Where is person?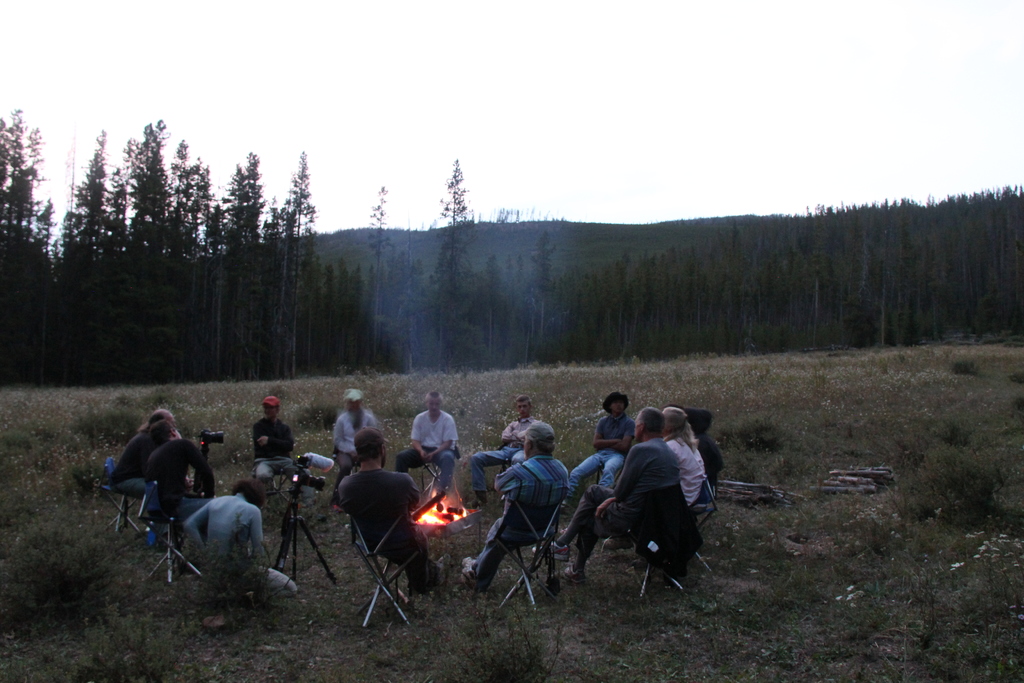
409,400,463,499.
